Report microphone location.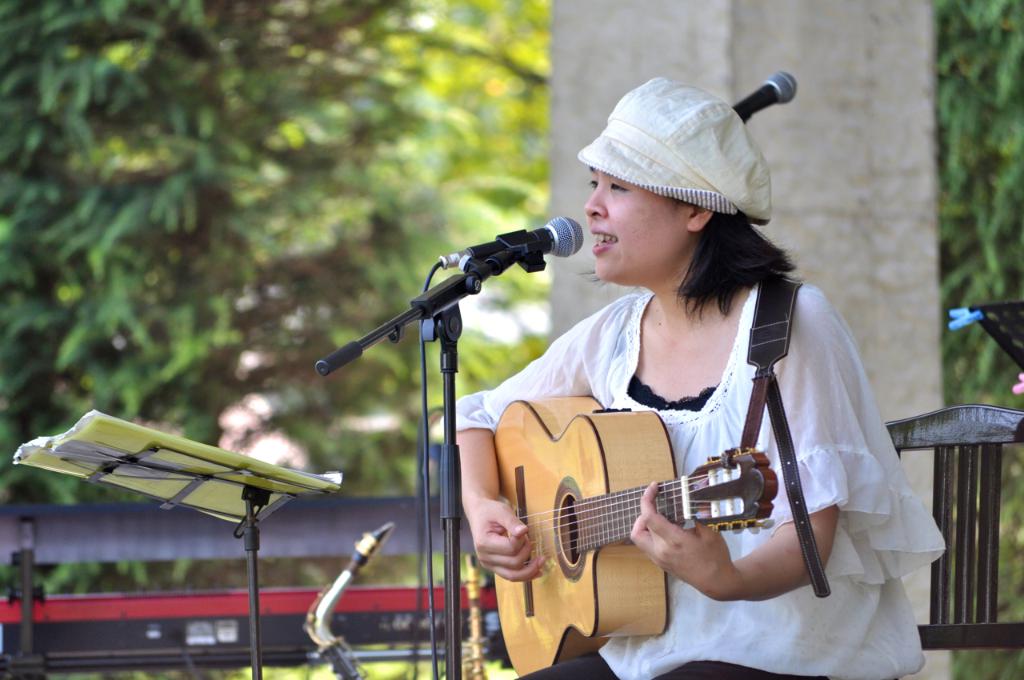
Report: x1=736 y1=71 x2=801 y2=126.
